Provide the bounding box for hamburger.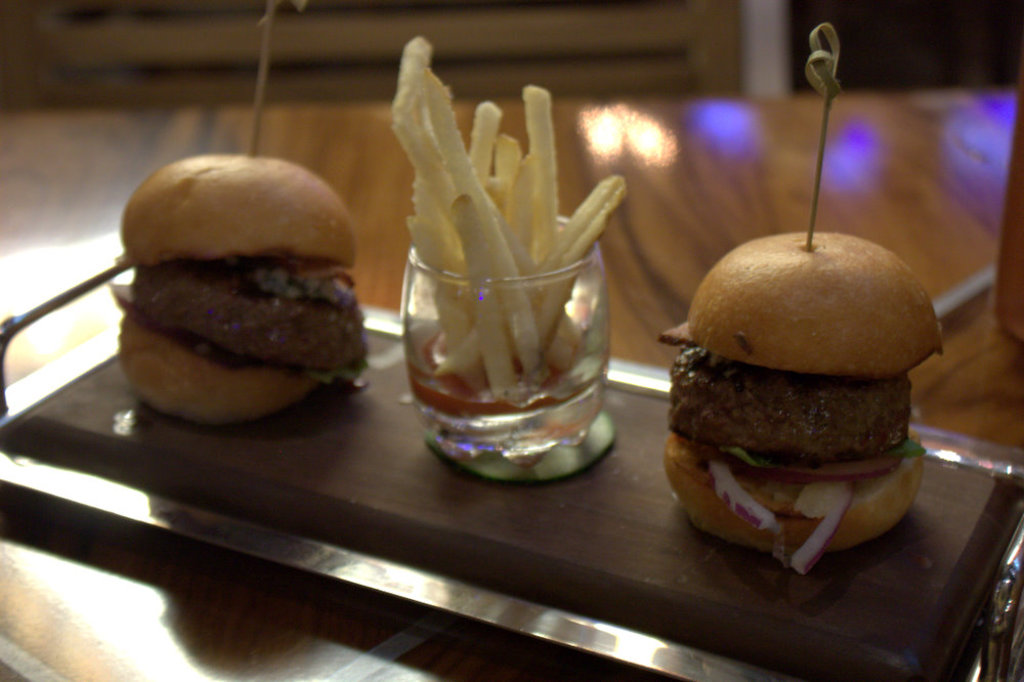
l=100, t=154, r=376, b=424.
